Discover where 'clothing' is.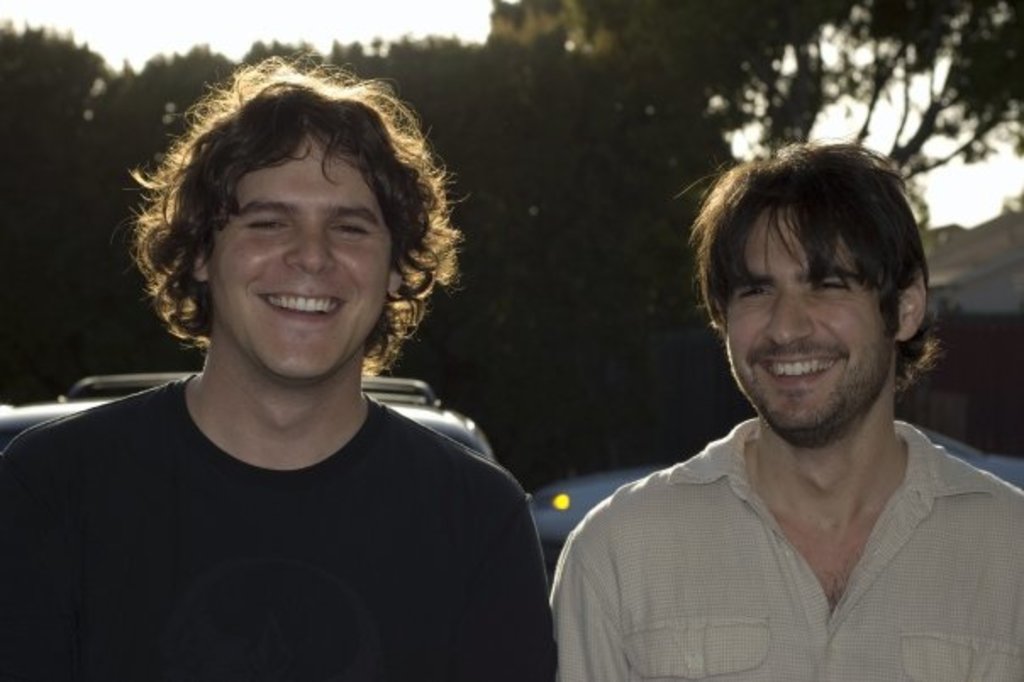
Discovered at region(0, 370, 570, 680).
